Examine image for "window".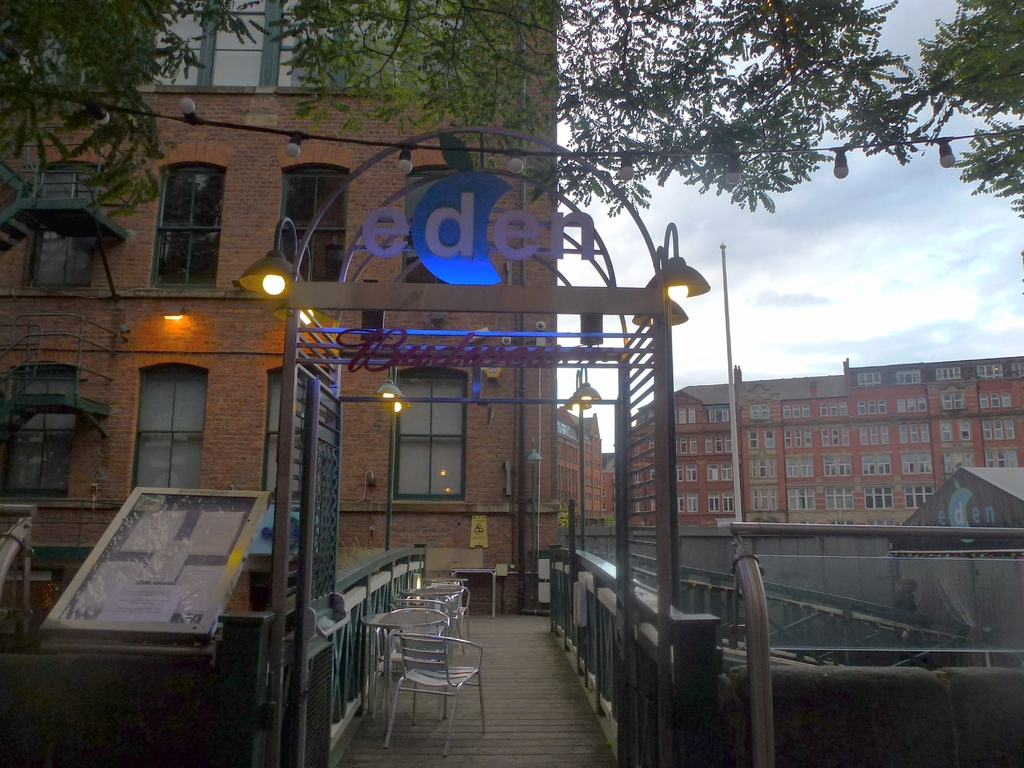
Examination result: (x1=996, y1=451, x2=1008, y2=470).
